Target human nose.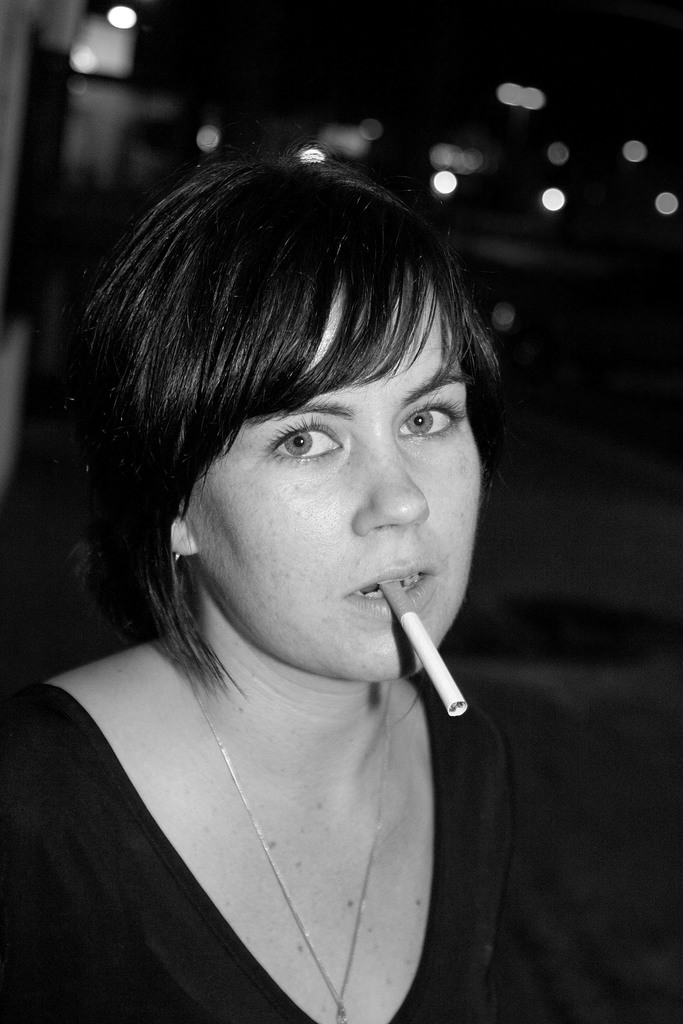
Target region: [352, 436, 428, 534].
